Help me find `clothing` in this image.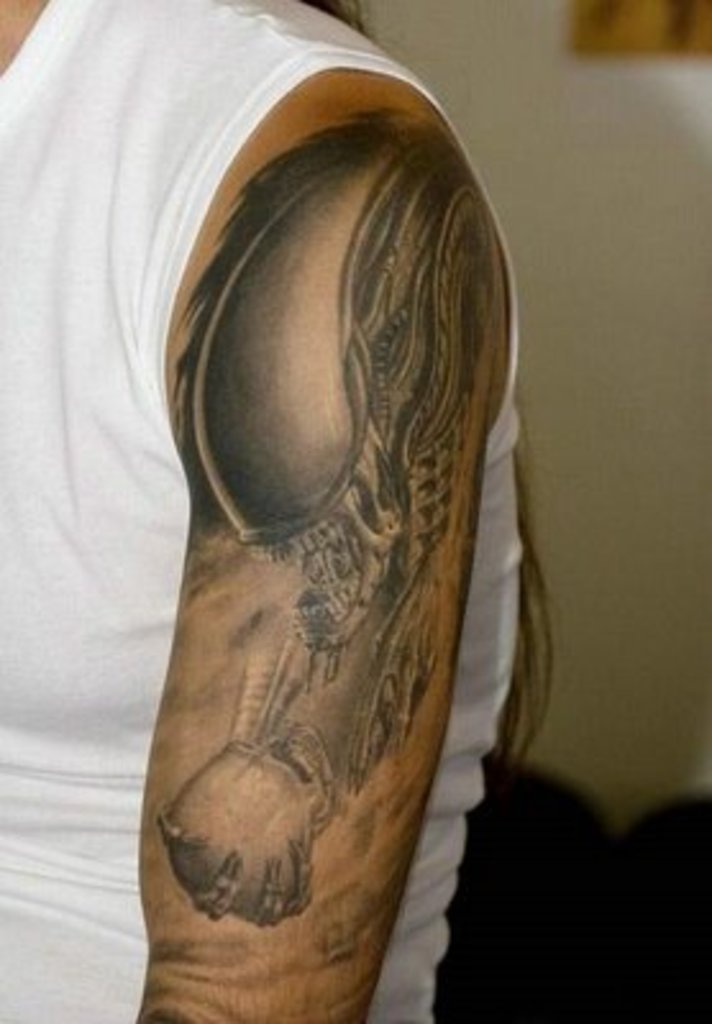
Found it: [0,0,520,1021].
